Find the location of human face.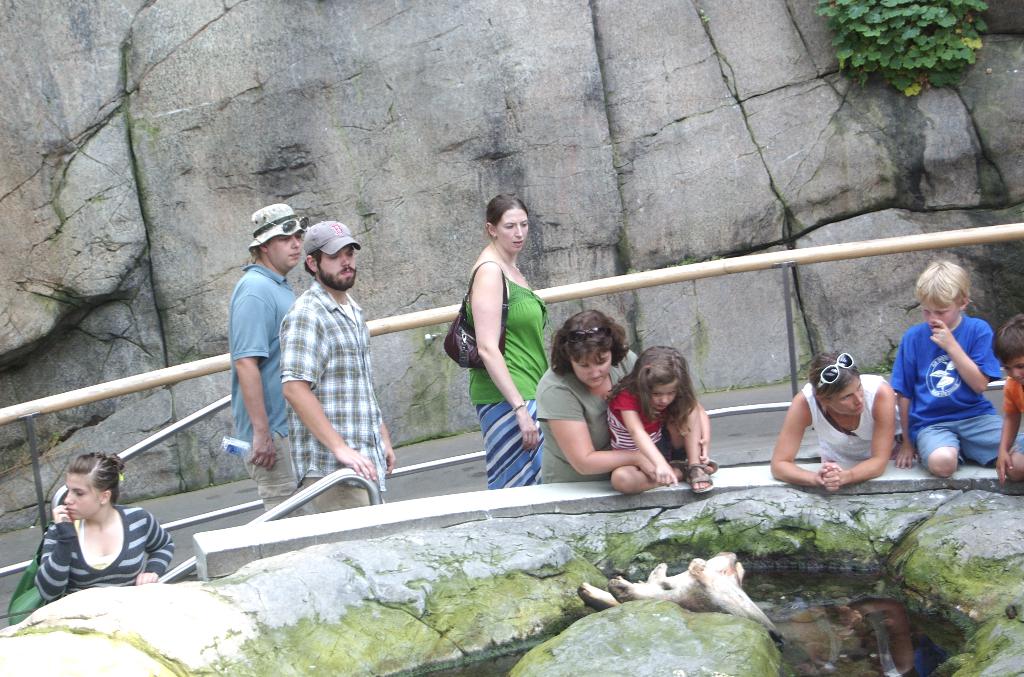
Location: bbox(318, 246, 357, 291).
